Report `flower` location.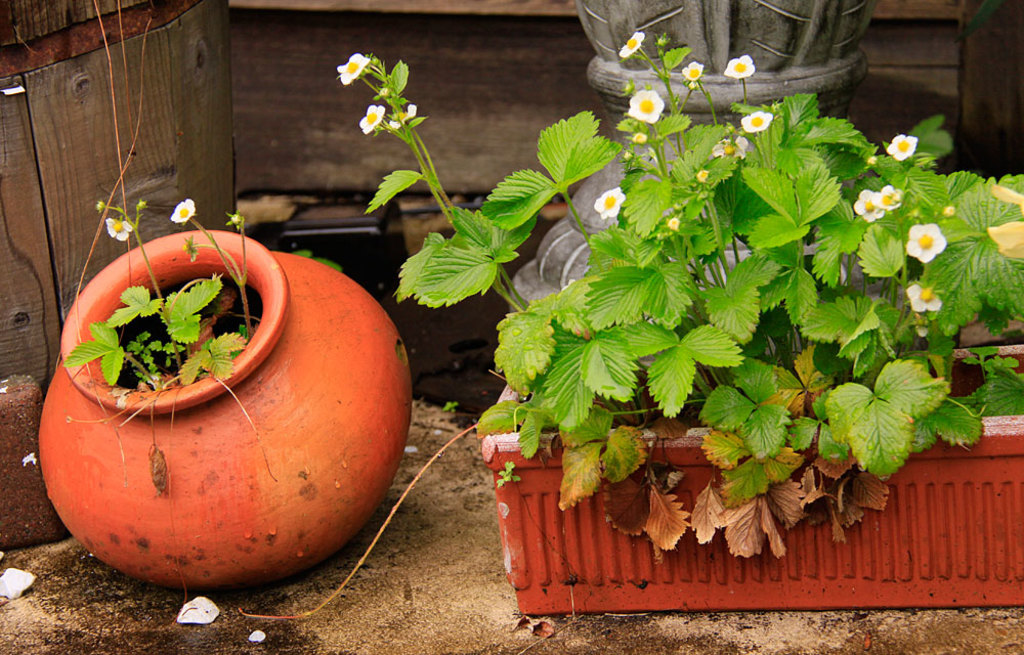
Report: bbox=[721, 53, 753, 80].
